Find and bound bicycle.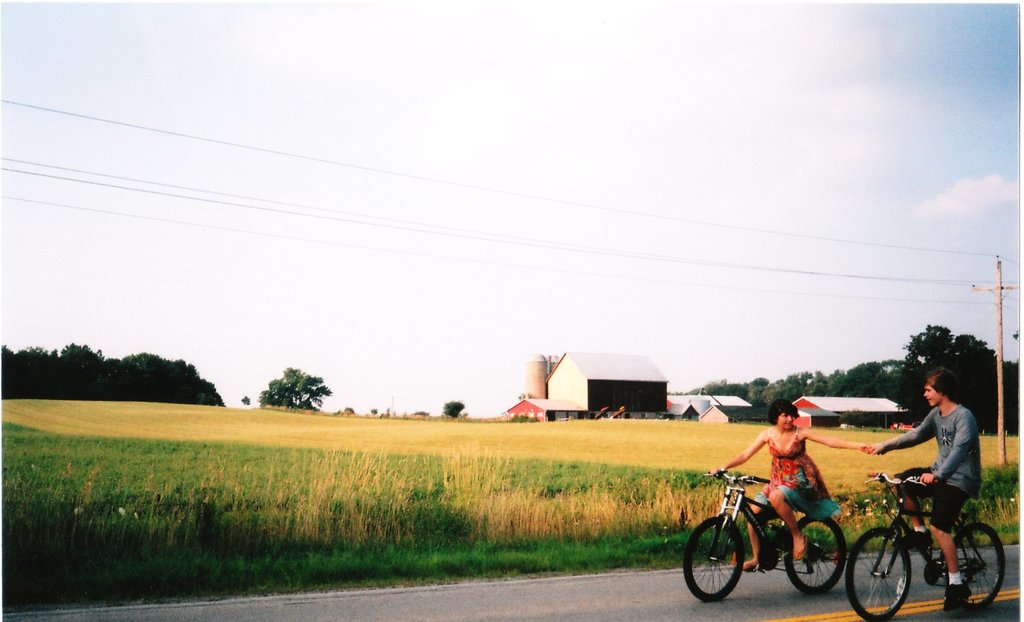
Bound: [860,475,1005,610].
